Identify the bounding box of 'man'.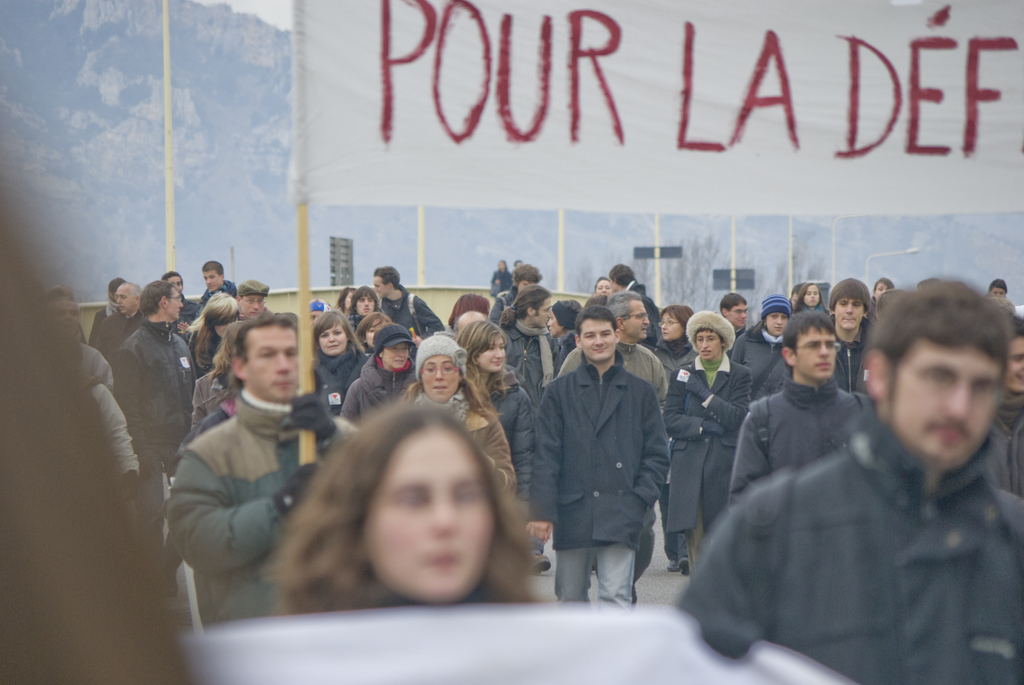
x1=728, y1=310, x2=881, y2=508.
